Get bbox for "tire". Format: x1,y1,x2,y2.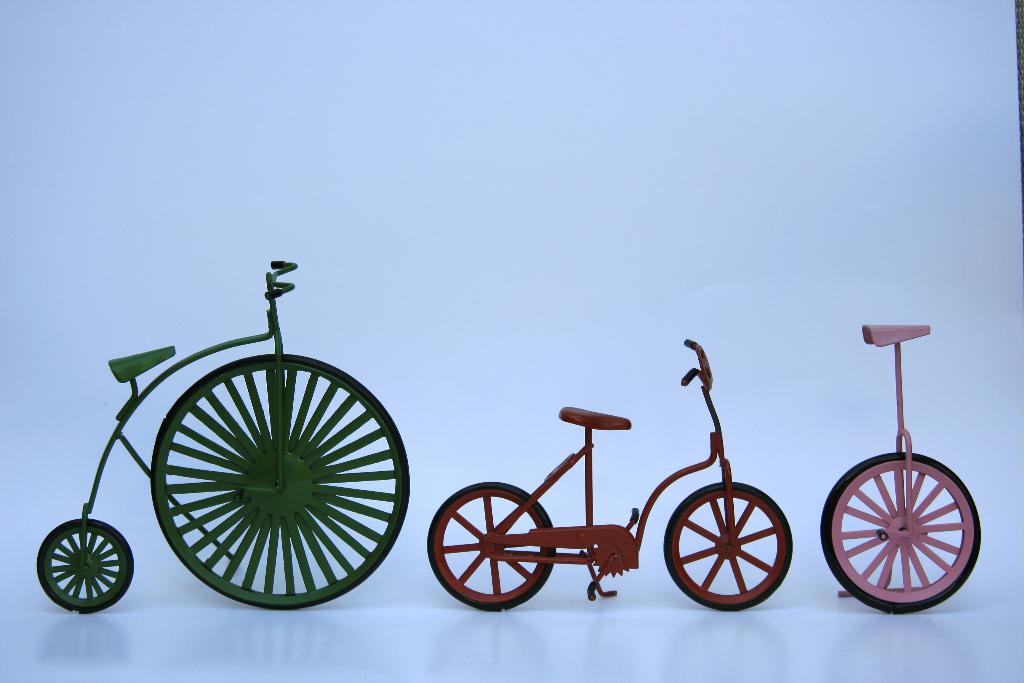
35,519,137,618.
